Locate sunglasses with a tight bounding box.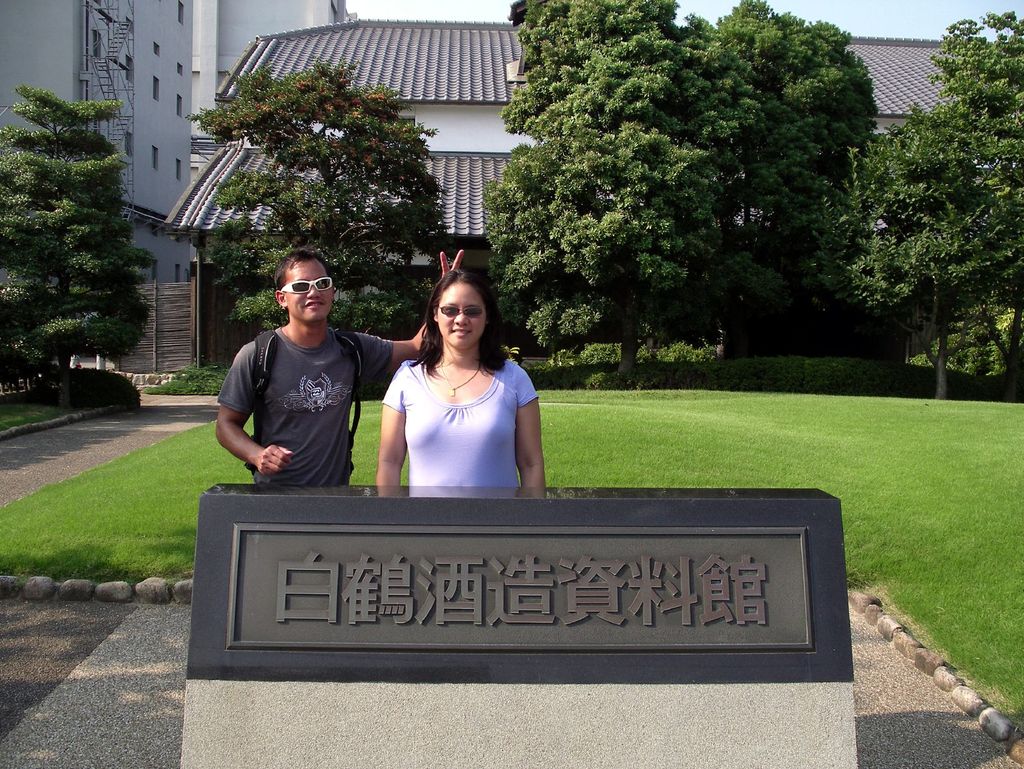
bbox(279, 276, 344, 294).
